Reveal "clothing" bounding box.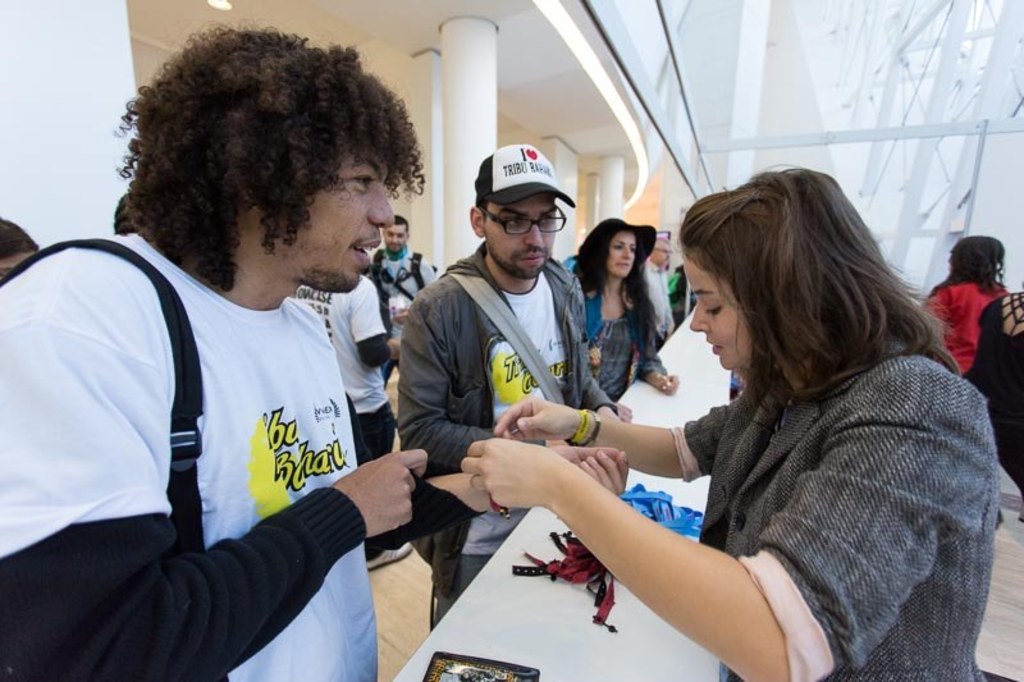
Revealed: [x1=680, y1=328, x2=996, y2=681].
